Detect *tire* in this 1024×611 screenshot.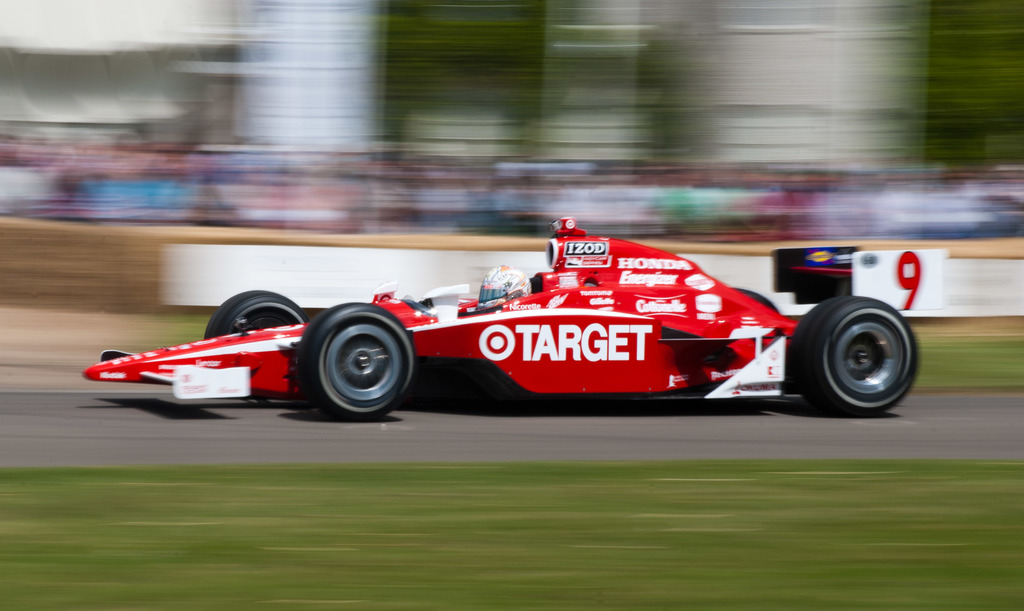
Detection: <bbox>785, 292, 920, 415</bbox>.
